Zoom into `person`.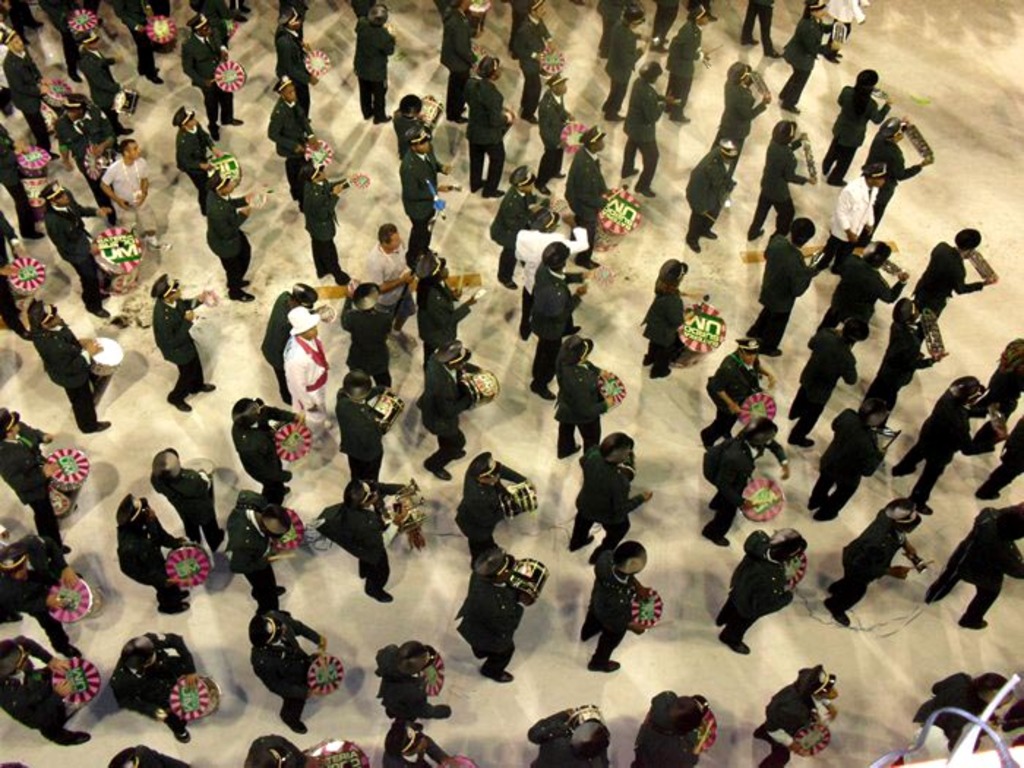
Zoom target: pyautogui.locateOnScreen(142, 443, 224, 553).
